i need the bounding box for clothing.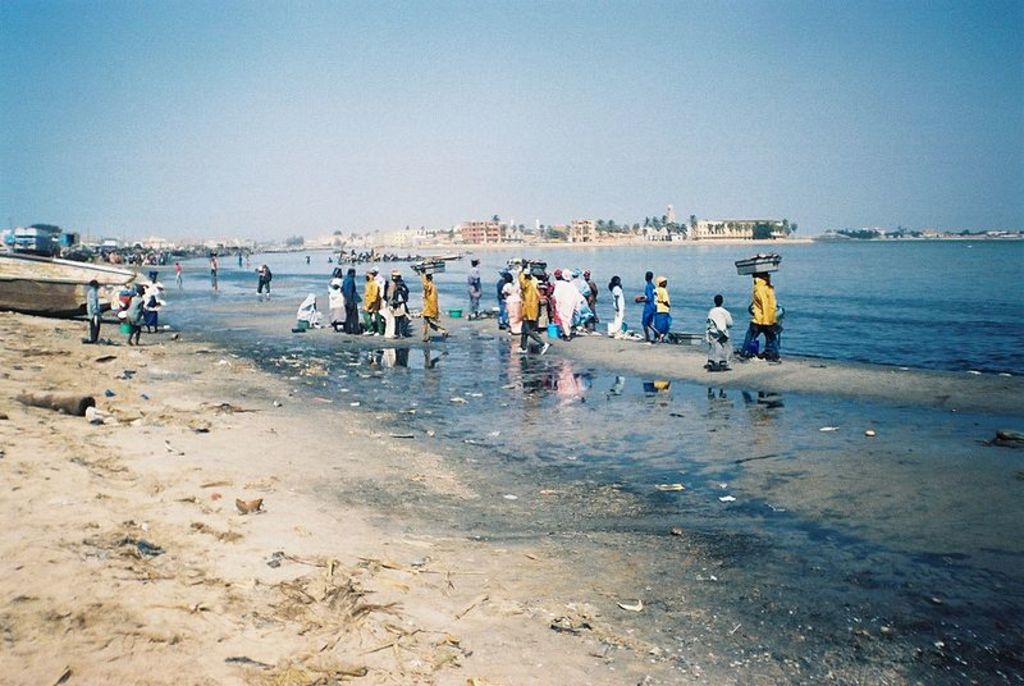
Here it is: pyautogui.locateOnScreen(128, 294, 143, 333).
